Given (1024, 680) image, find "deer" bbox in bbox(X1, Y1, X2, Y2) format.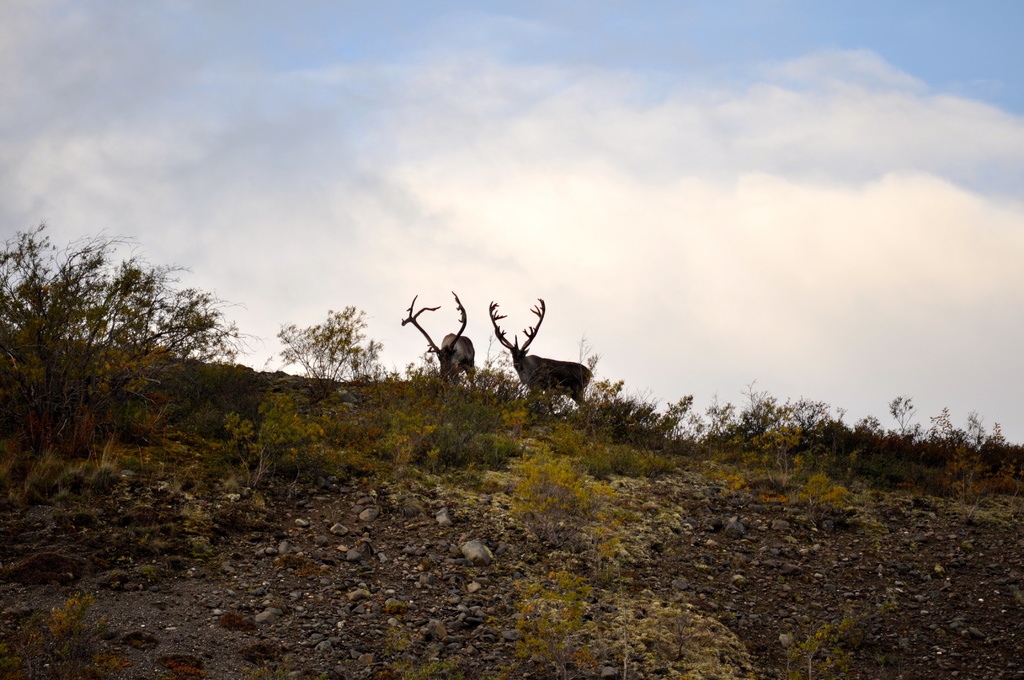
bbox(404, 291, 473, 386).
